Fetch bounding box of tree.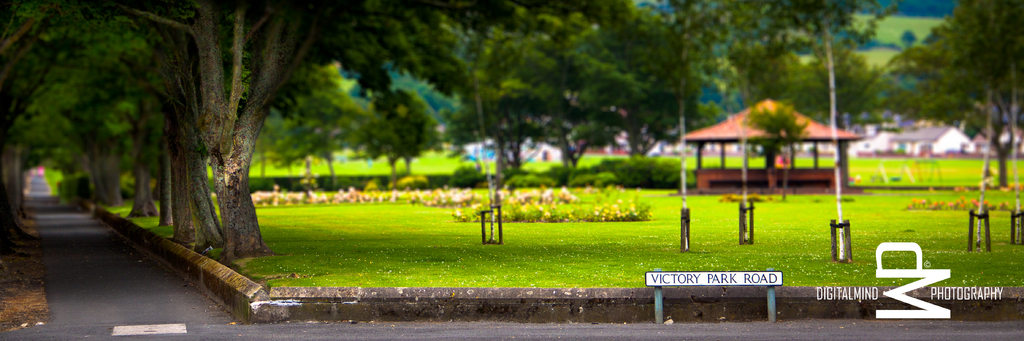
Bbox: detection(359, 89, 435, 187).
